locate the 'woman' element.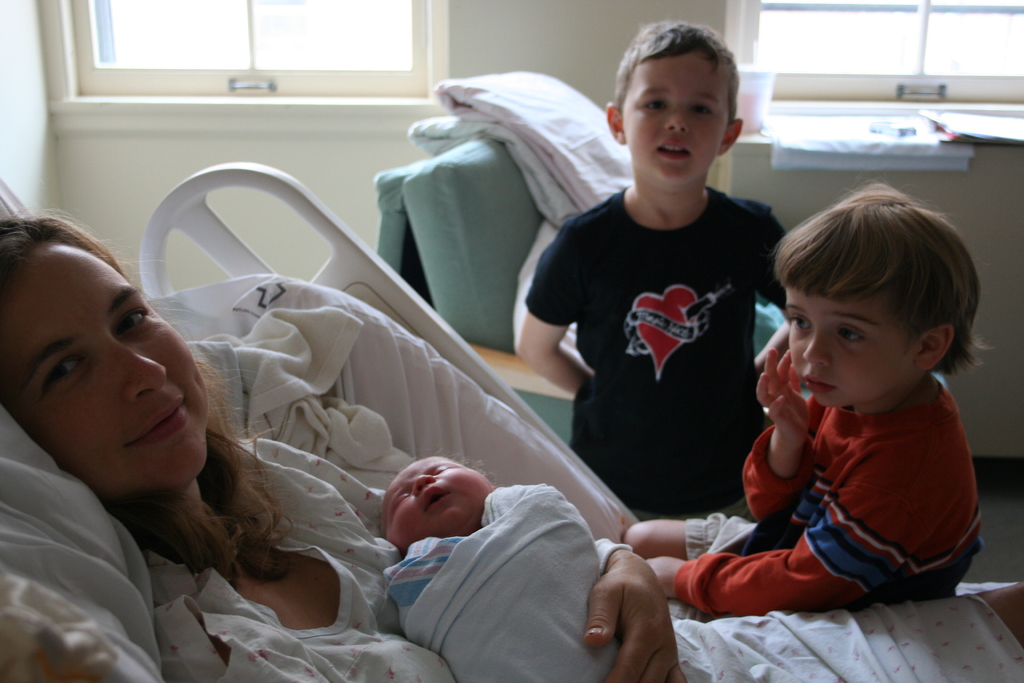
Element bbox: locate(1, 204, 1023, 682).
